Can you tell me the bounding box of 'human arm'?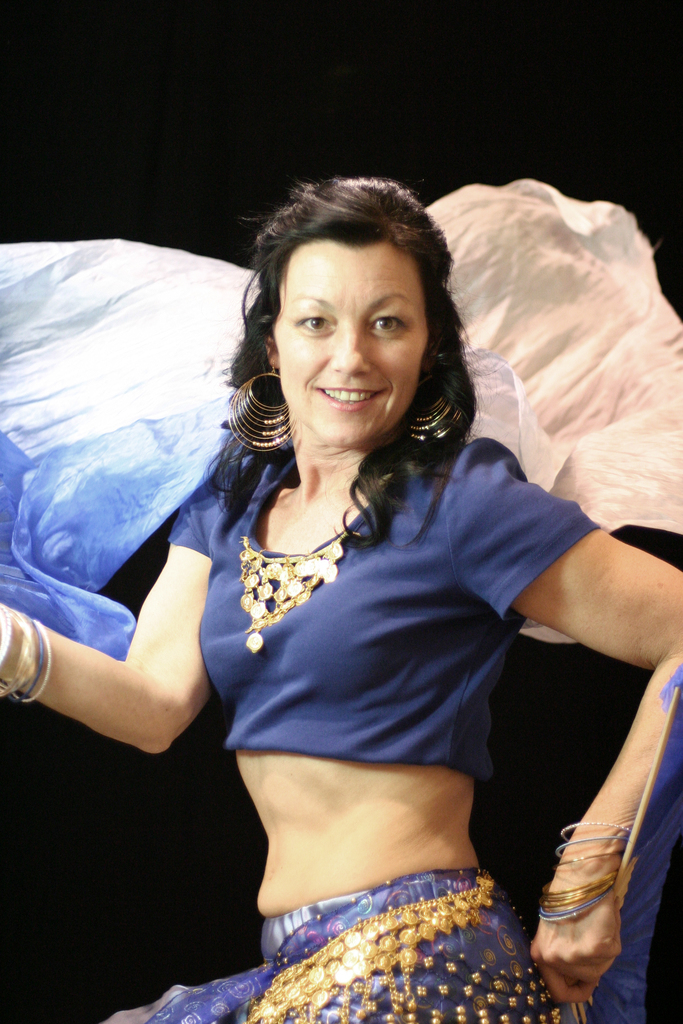
<box>441,462,682,1003</box>.
